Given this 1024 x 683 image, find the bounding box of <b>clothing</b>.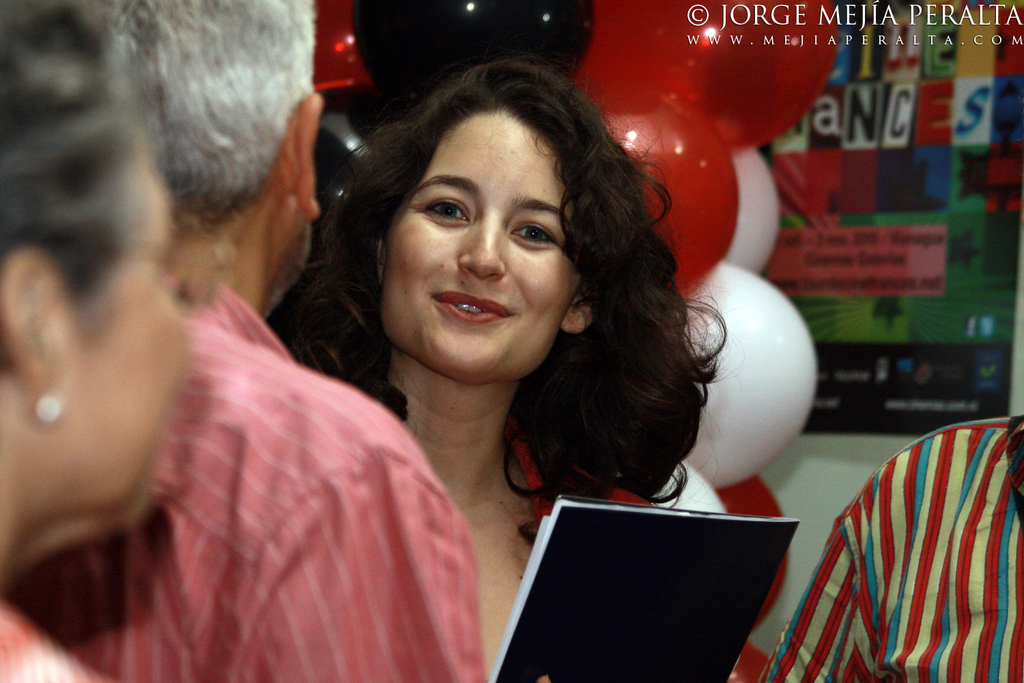
box=[756, 415, 1023, 682].
